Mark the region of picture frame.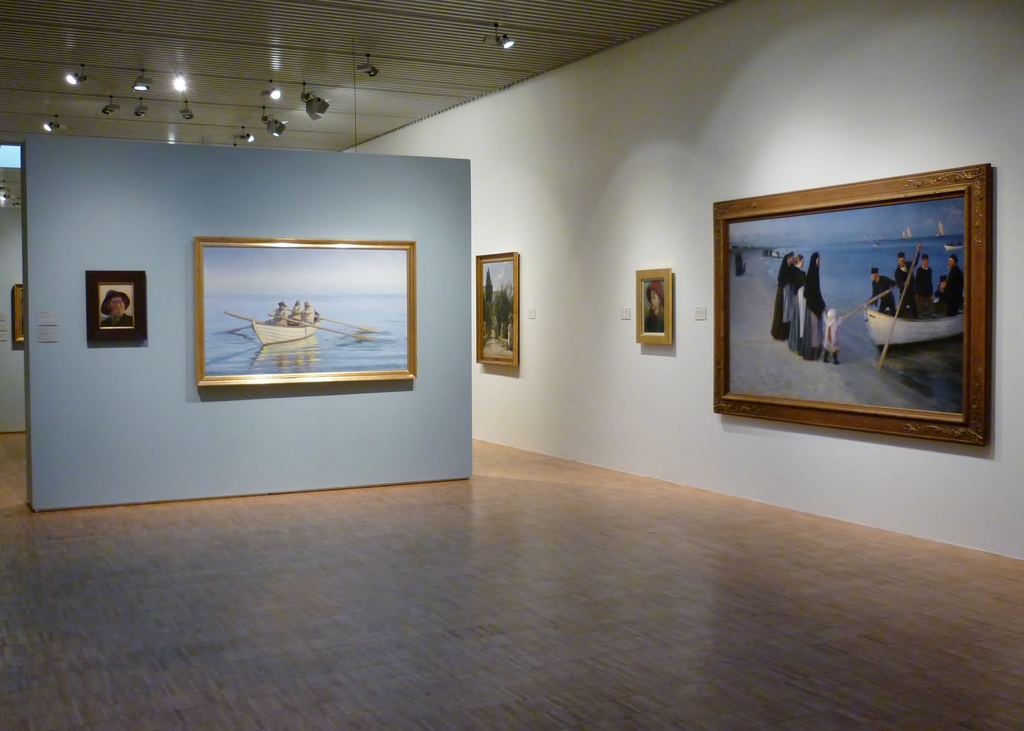
Region: 84/268/148/340.
